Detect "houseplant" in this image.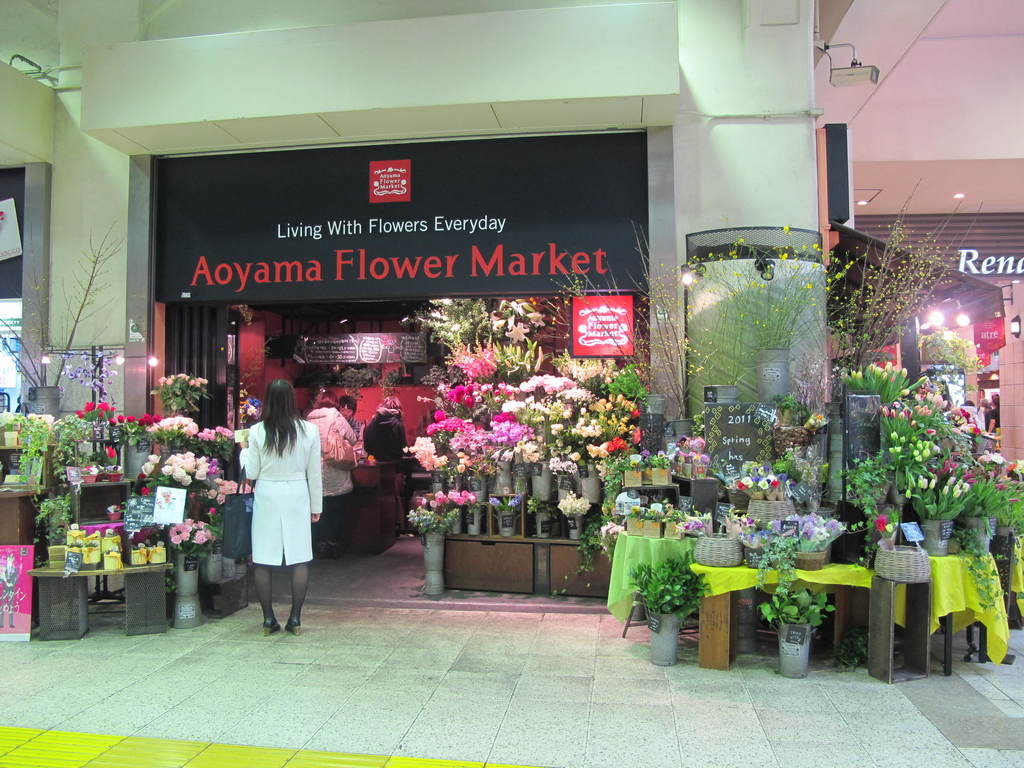
Detection: left=401, top=443, right=426, bottom=460.
